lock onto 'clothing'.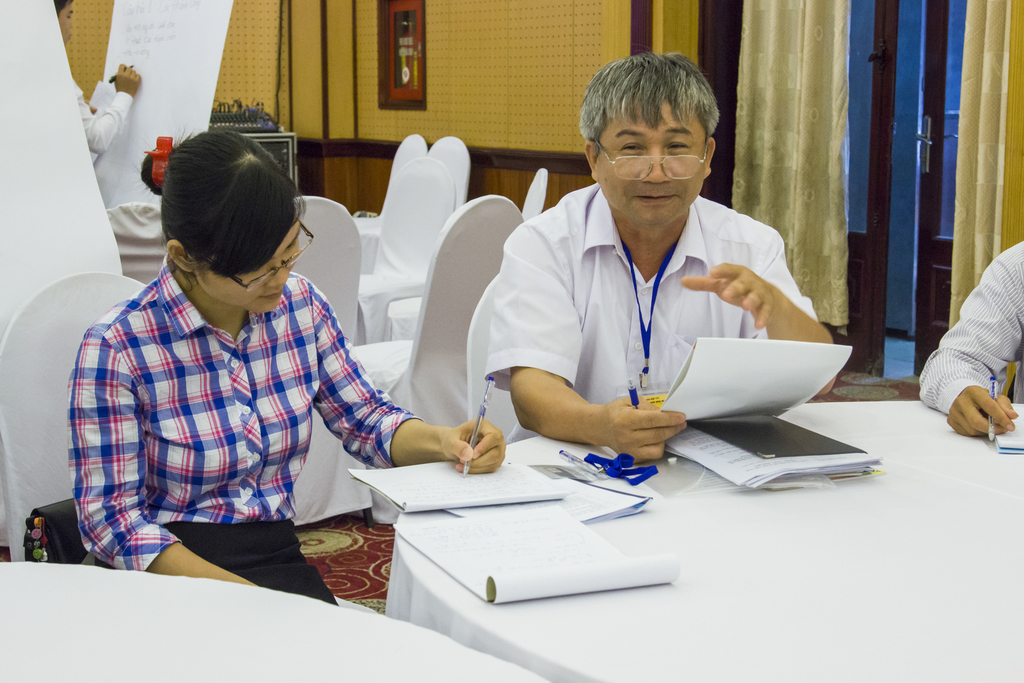
Locked: x1=488 y1=181 x2=825 y2=440.
